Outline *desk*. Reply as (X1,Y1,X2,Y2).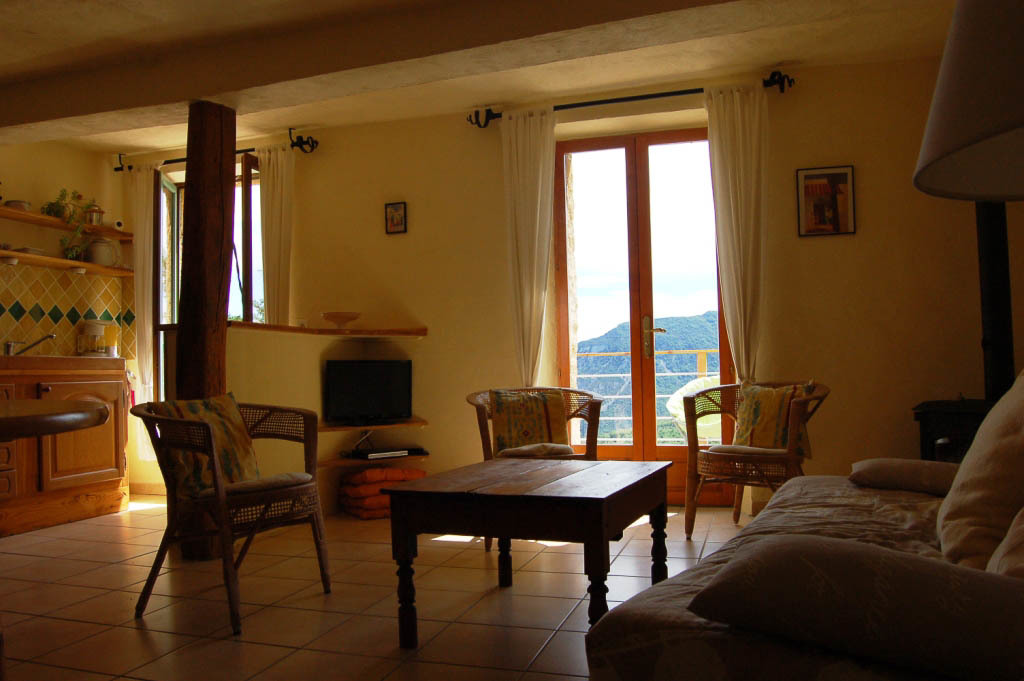
(0,349,134,544).
